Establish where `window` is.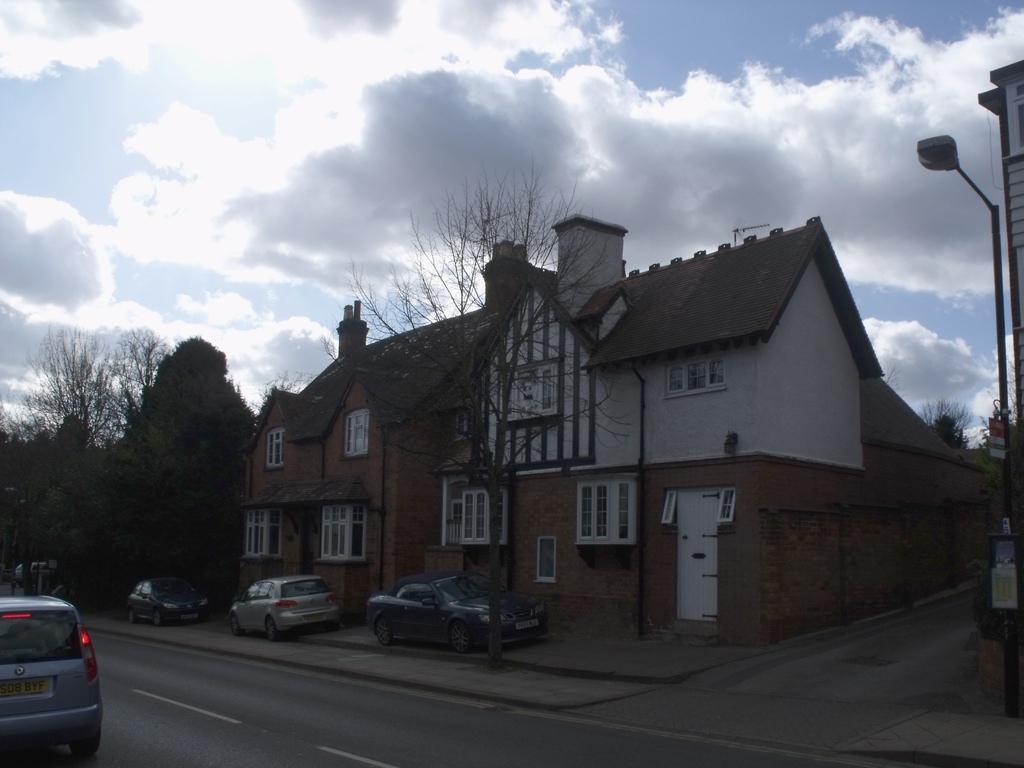
Established at {"left": 266, "top": 429, "right": 283, "bottom": 464}.
